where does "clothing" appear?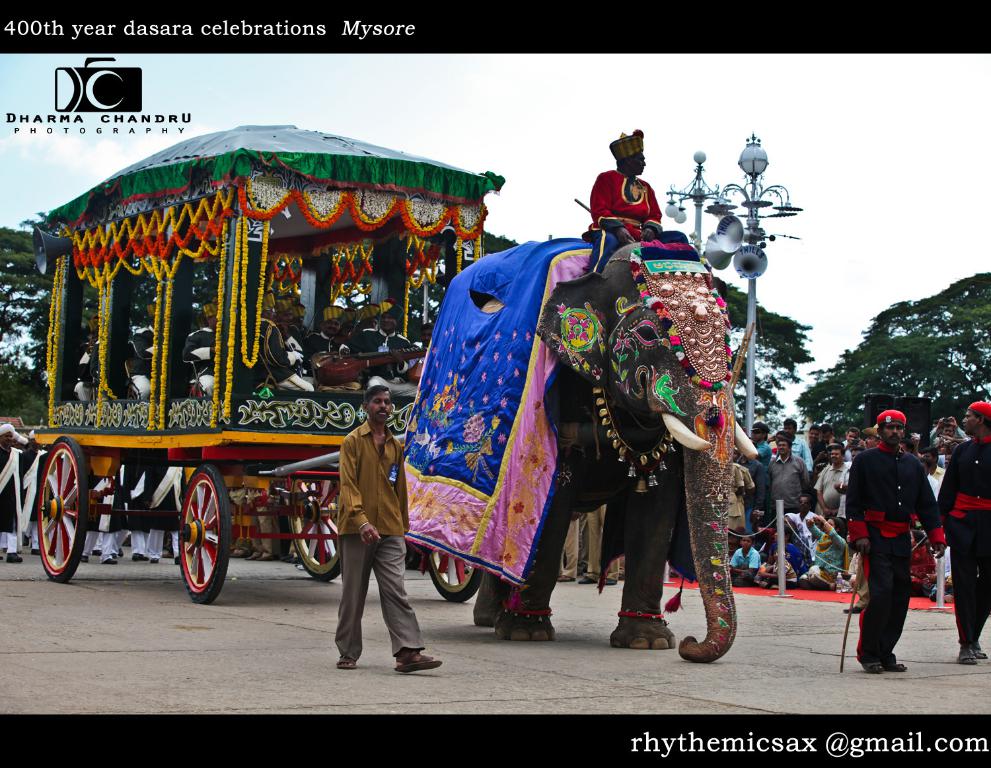
Appears at pyautogui.locateOnScreen(583, 502, 618, 582).
